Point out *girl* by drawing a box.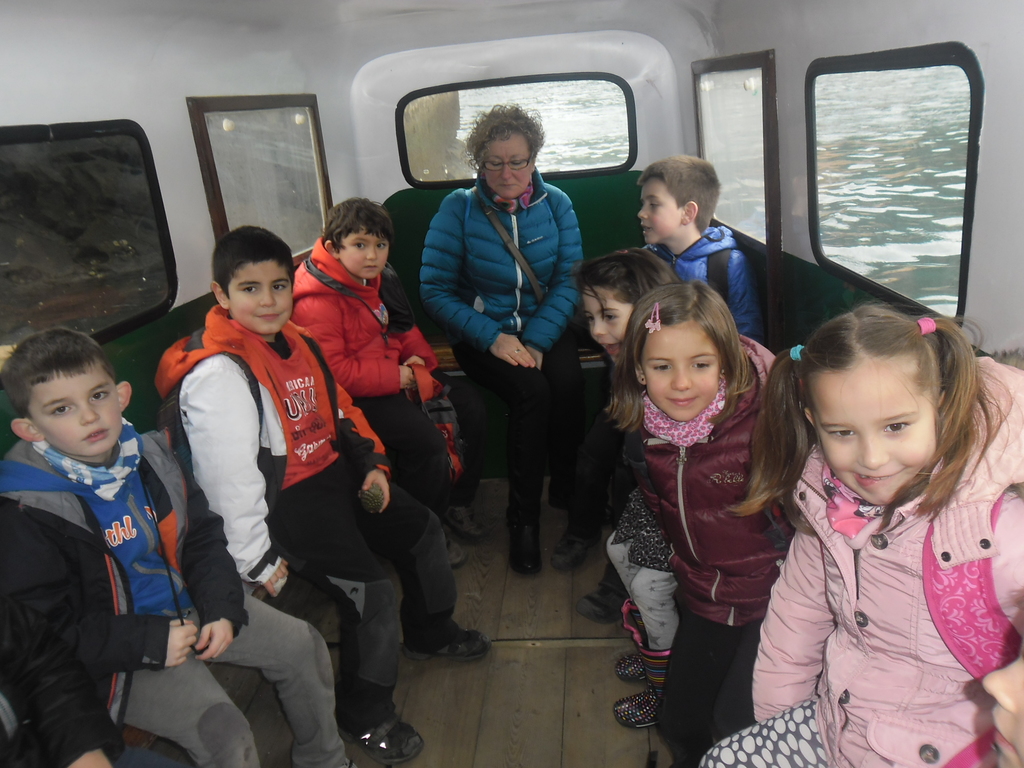
(415, 104, 586, 564).
